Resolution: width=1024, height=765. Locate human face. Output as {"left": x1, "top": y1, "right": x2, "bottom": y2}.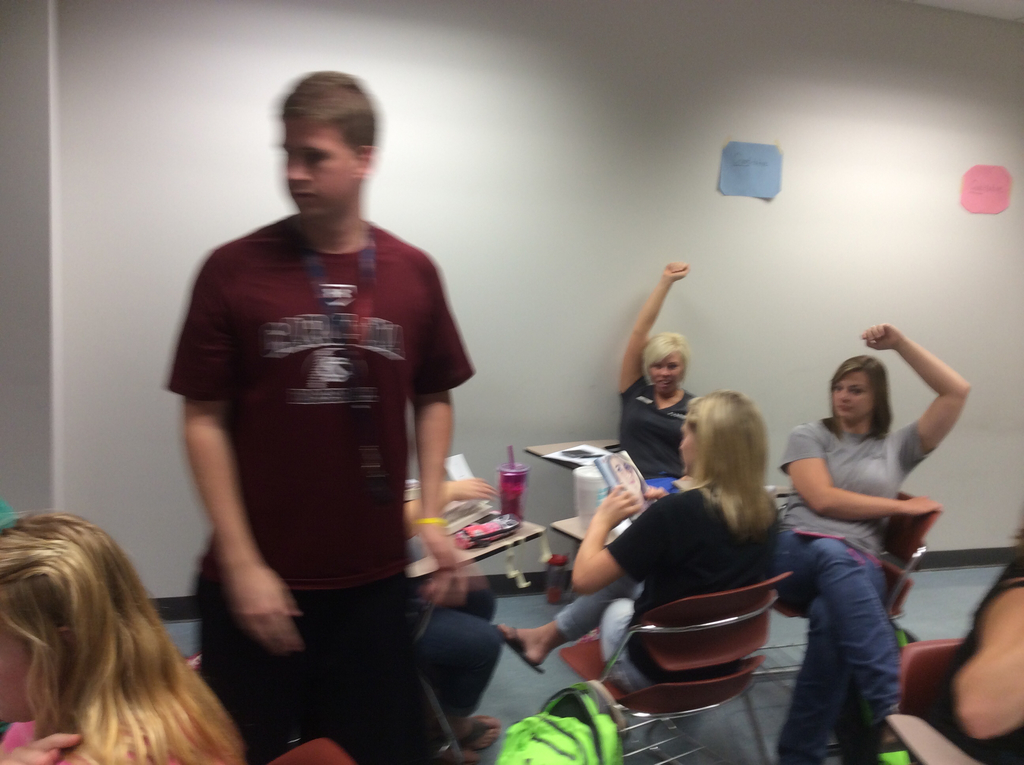
{"left": 678, "top": 421, "right": 694, "bottom": 471}.
